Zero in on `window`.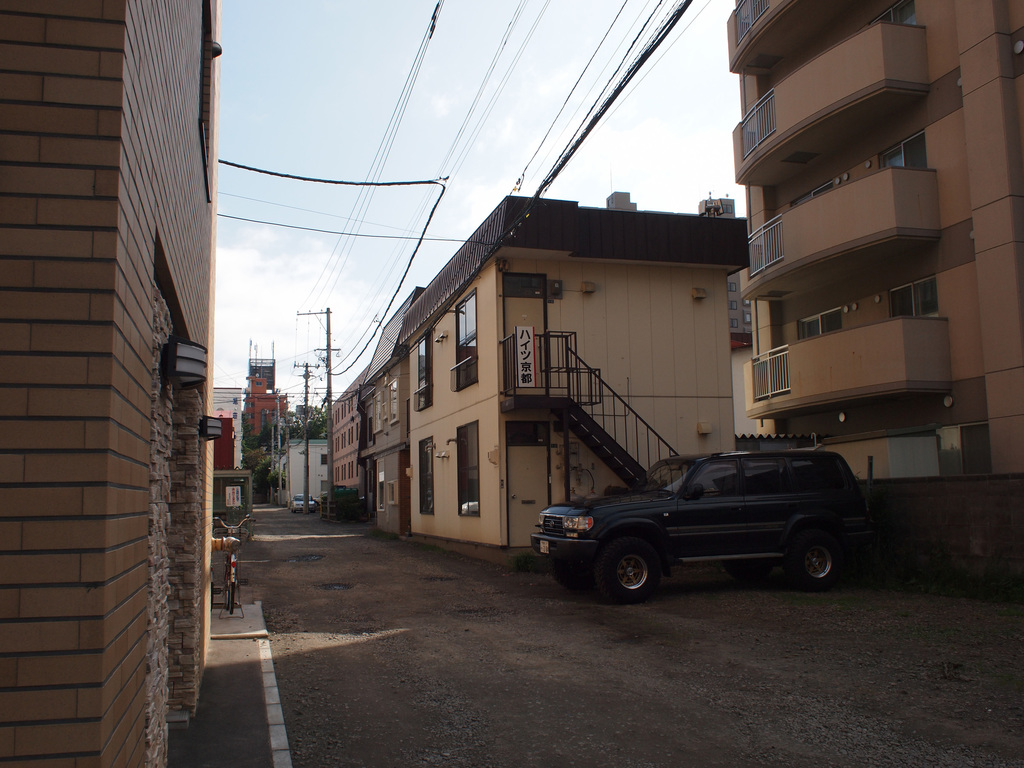
Zeroed in: pyautogui.locateOnScreen(417, 335, 432, 408).
